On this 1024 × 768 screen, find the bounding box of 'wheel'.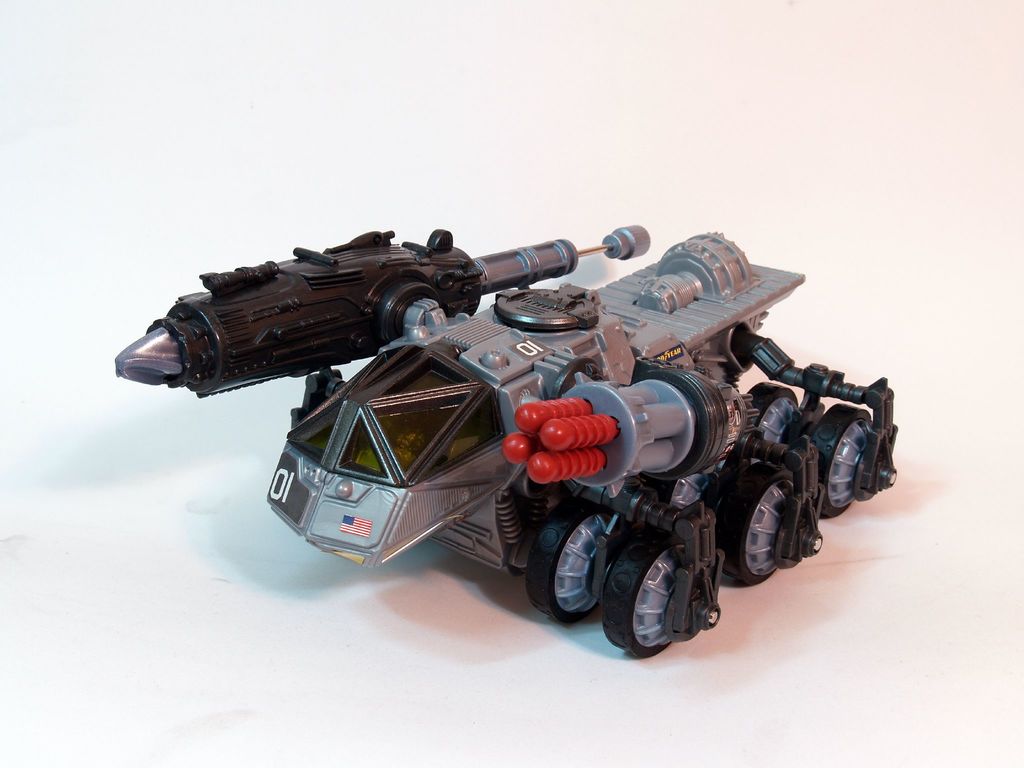
Bounding box: bbox=(528, 501, 622, 625).
